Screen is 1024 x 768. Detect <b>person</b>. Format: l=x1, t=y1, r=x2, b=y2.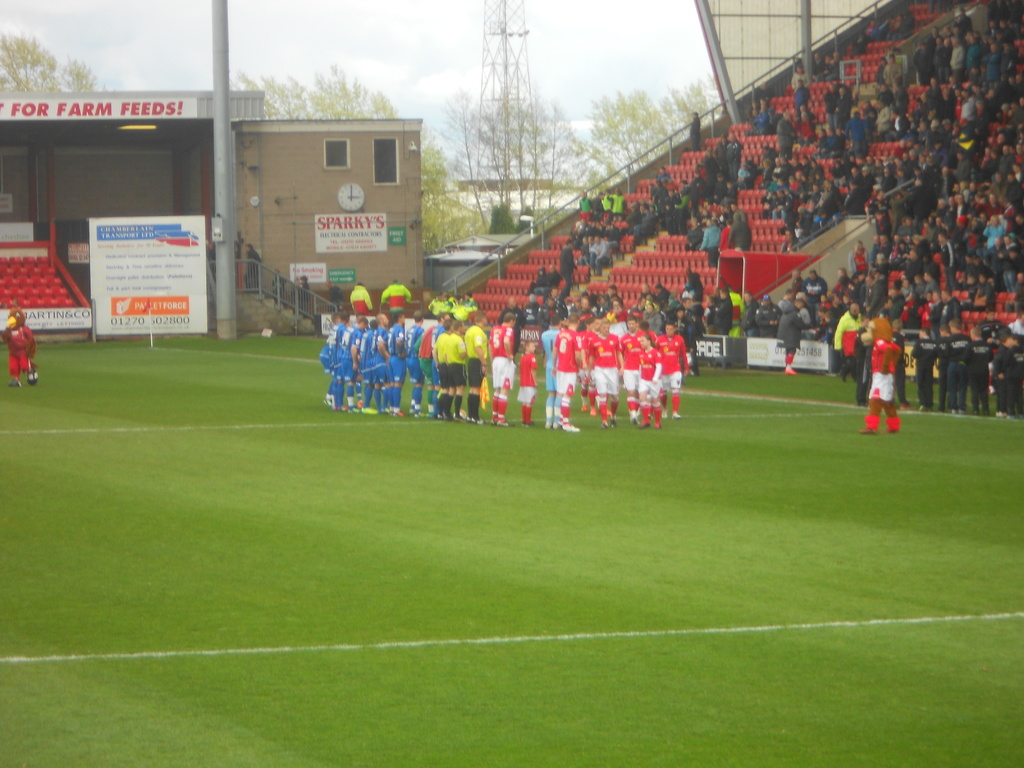
l=487, t=310, r=516, b=427.
